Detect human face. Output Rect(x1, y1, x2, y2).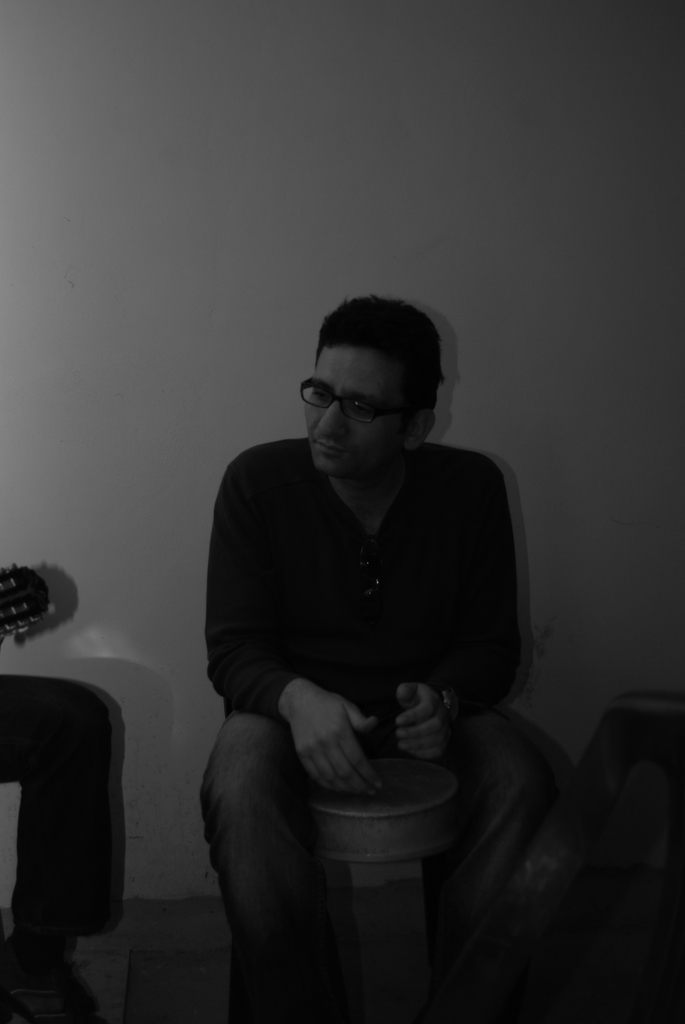
Rect(301, 333, 415, 468).
